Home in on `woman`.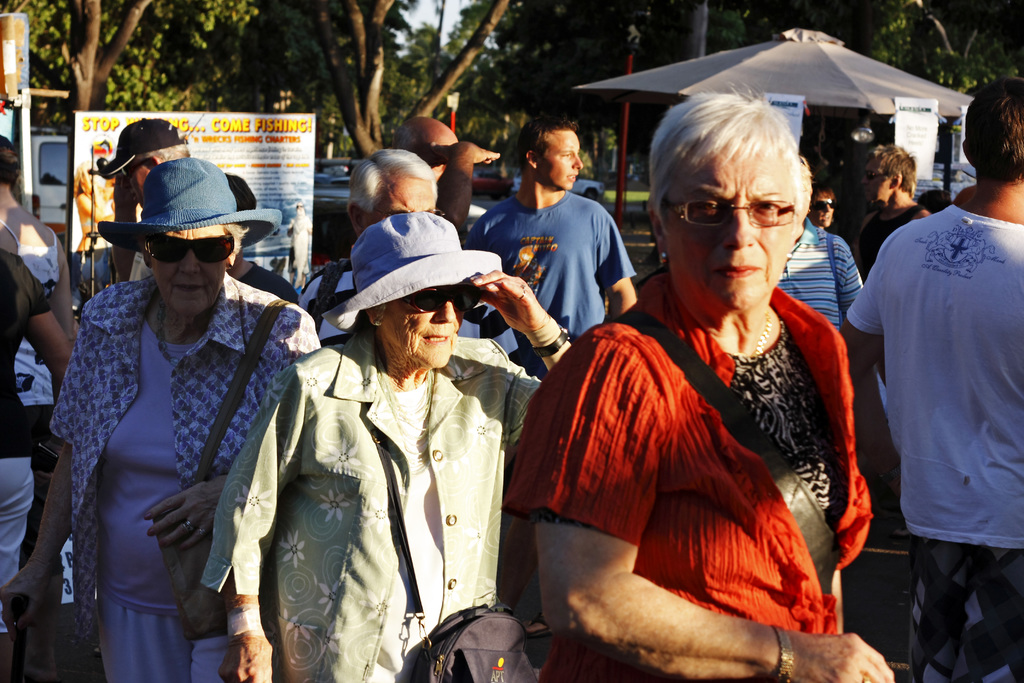
Homed in at box=[200, 206, 575, 682].
